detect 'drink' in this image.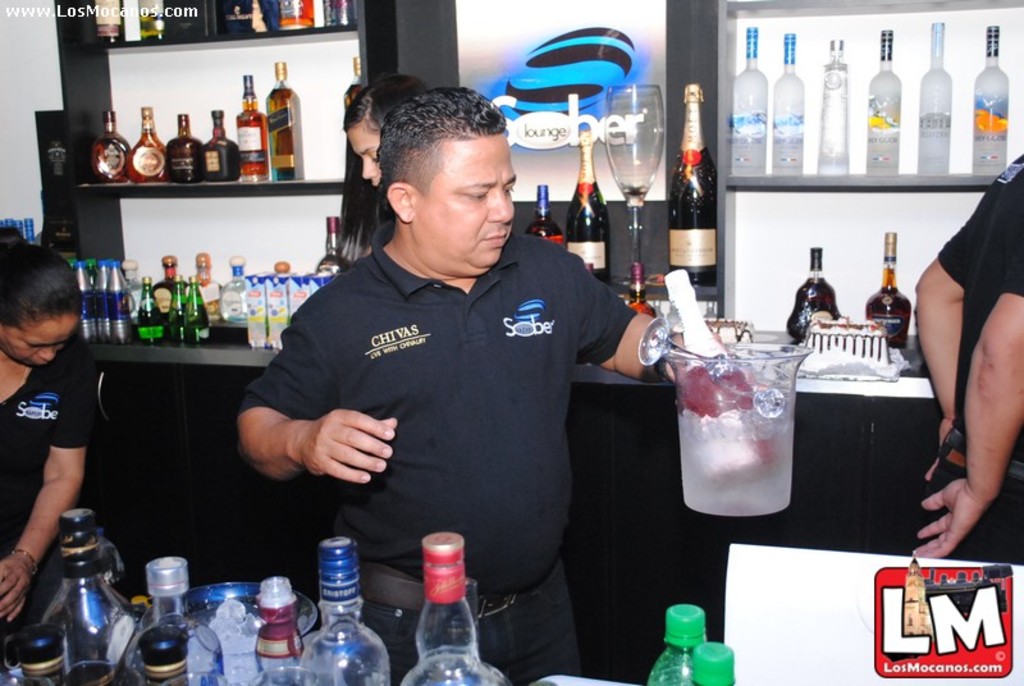
Detection: box=[317, 215, 348, 274].
